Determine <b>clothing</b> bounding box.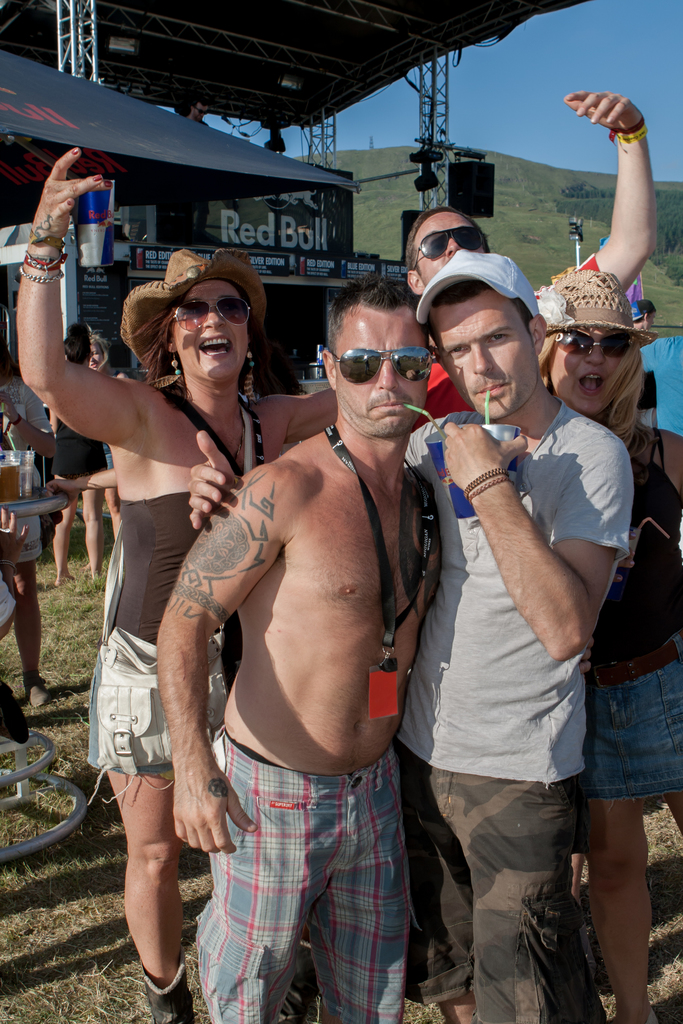
Determined: {"left": 1, "top": 418, "right": 56, "bottom": 640}.
